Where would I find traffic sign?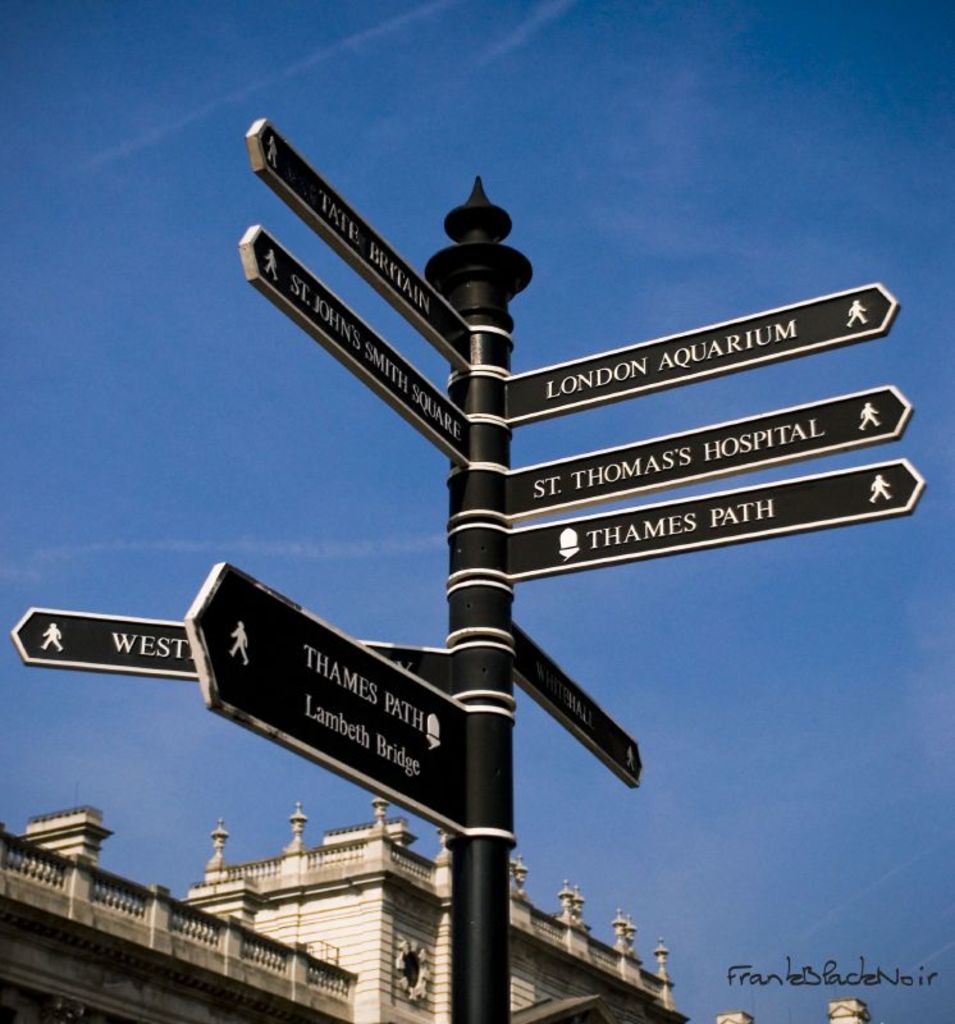
At BBox(510, 375, 913, 517).
